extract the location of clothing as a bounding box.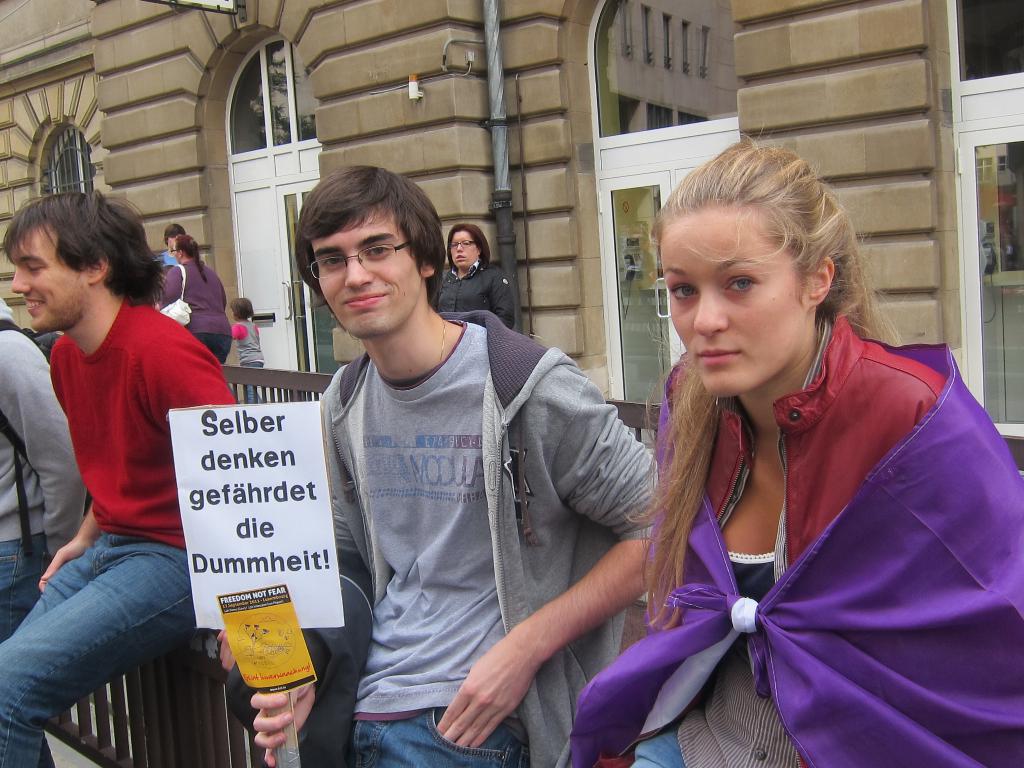
box=[585, 300, 999, 767].
